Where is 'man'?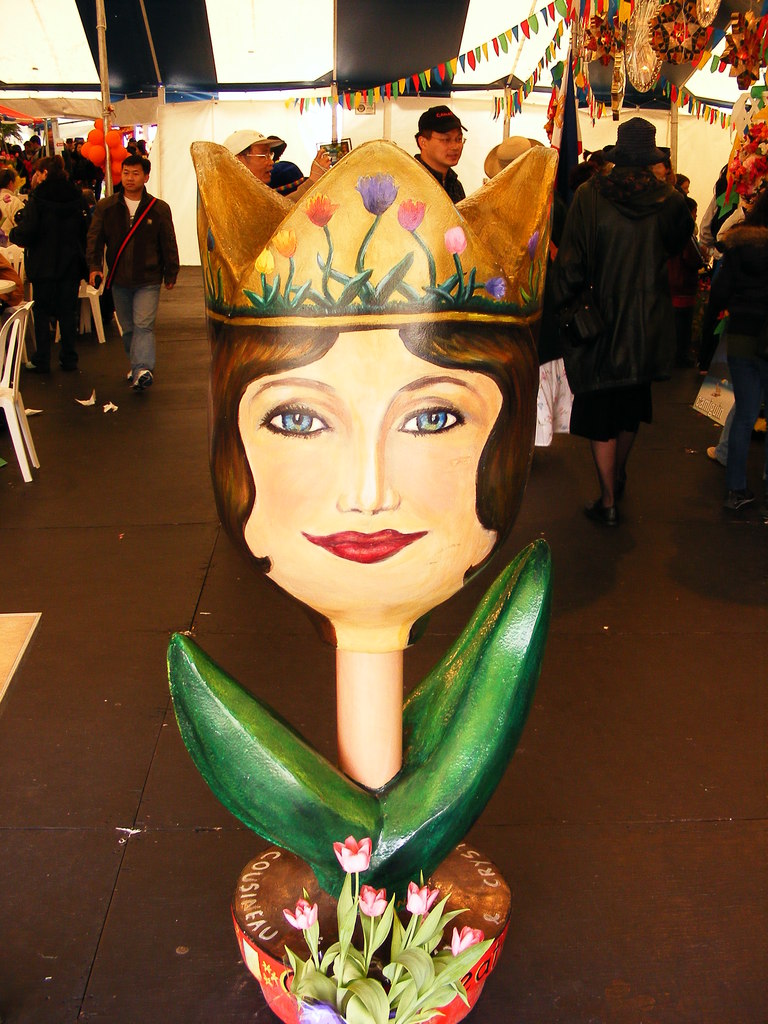
(226,132,278,180).
